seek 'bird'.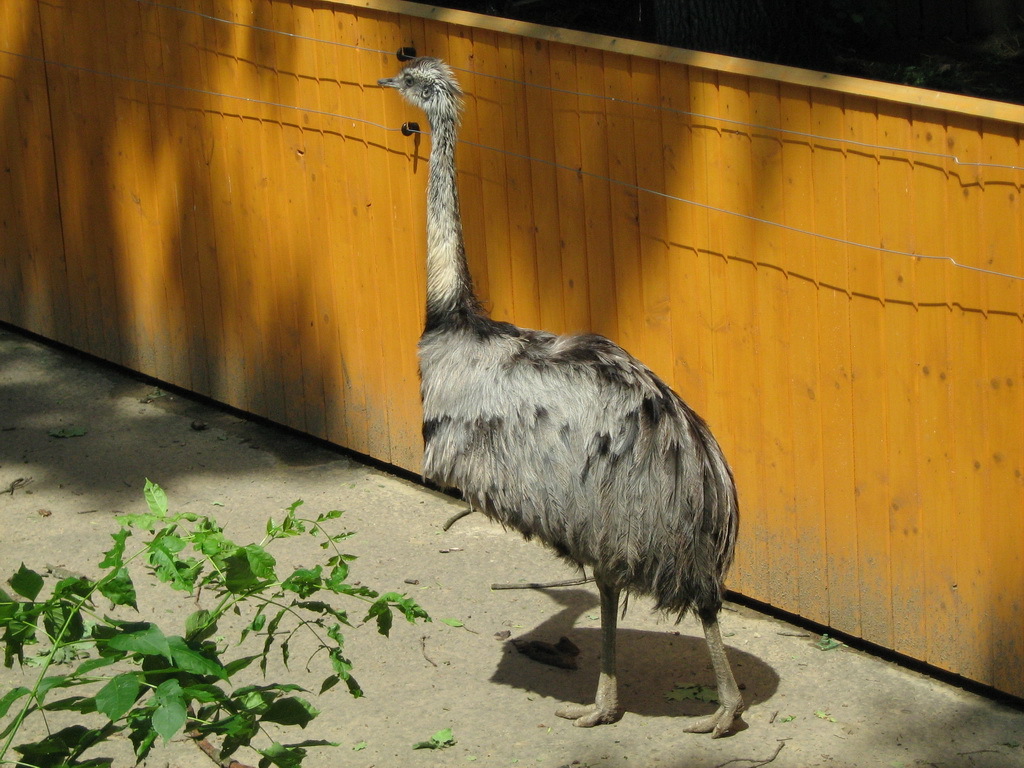
(373,38,752,733).
